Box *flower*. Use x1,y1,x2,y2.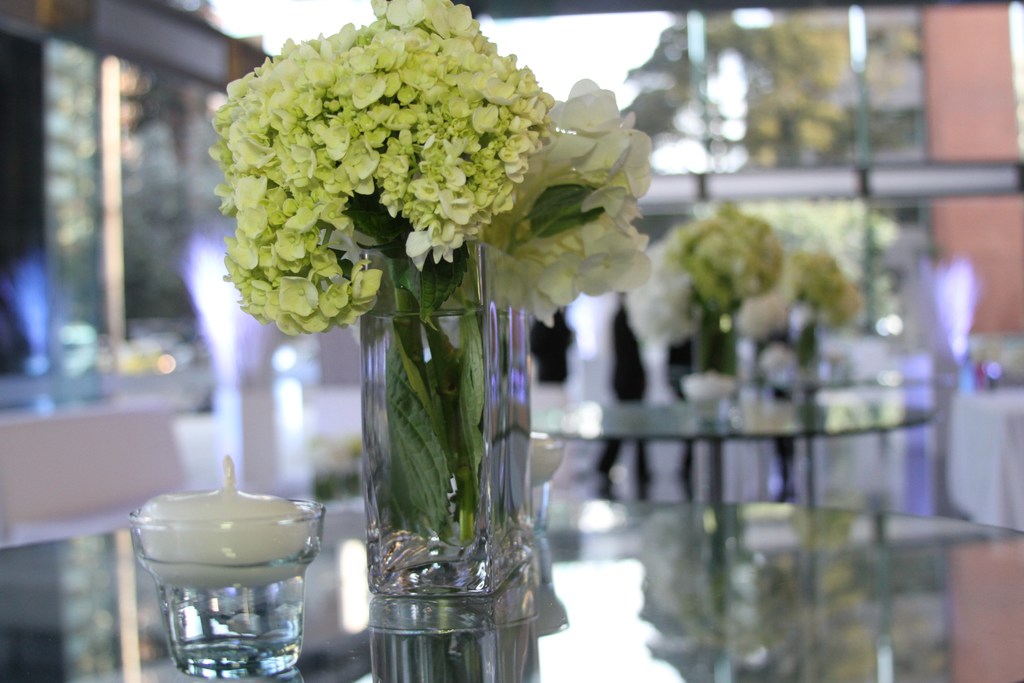
280,271,321,315.
